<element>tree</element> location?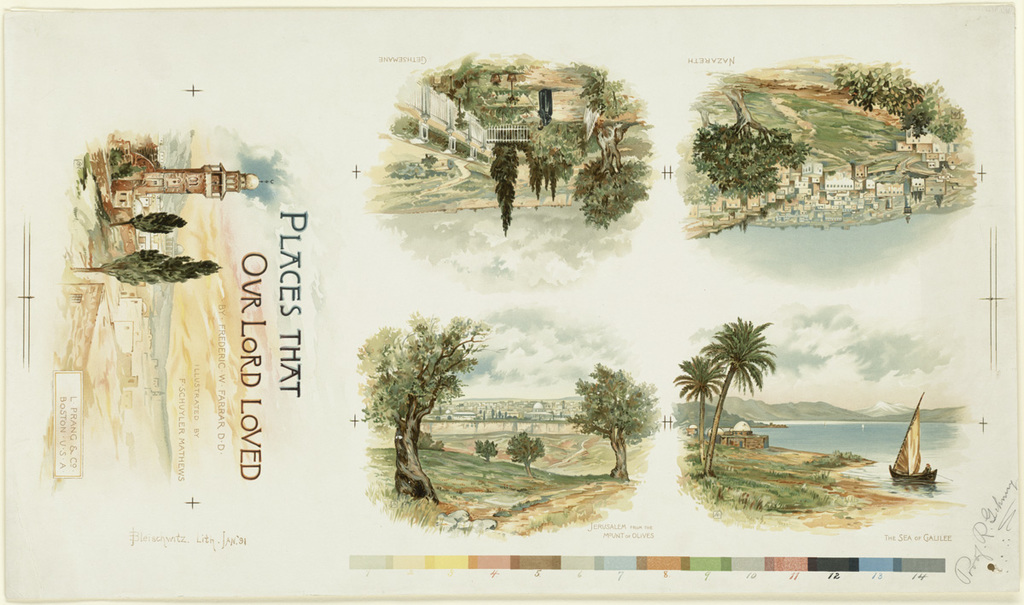
<bbox>109, 206, 189, 233</bbox>
